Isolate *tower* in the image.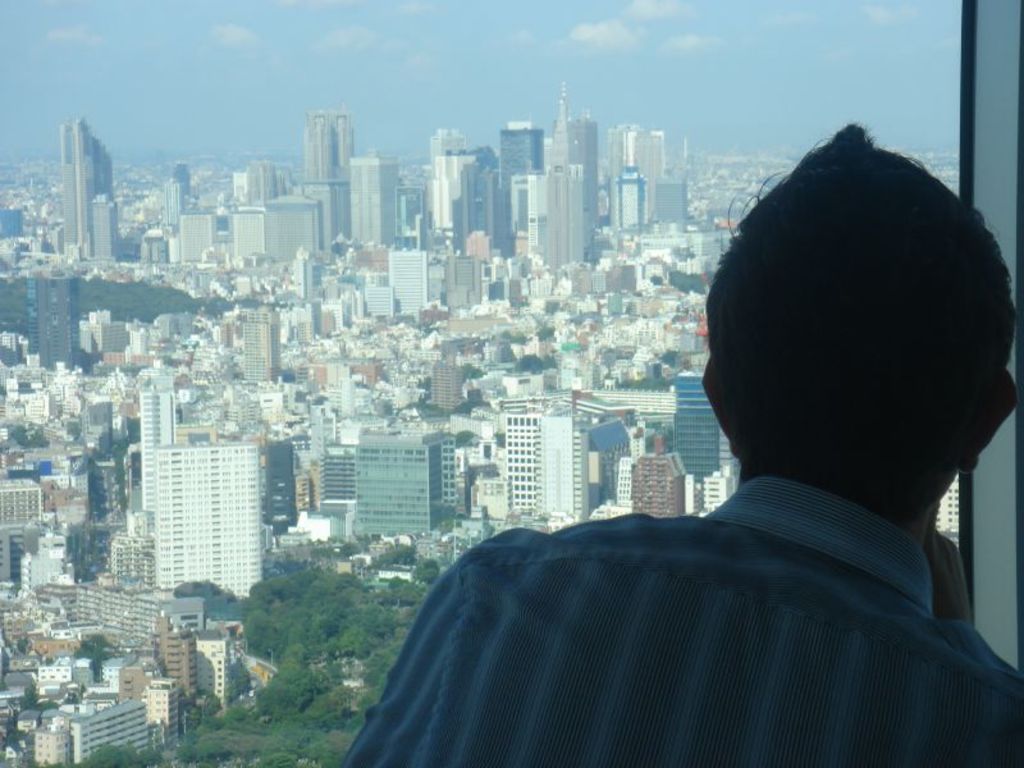
Isolated region: 164, 448, 257, 602.
